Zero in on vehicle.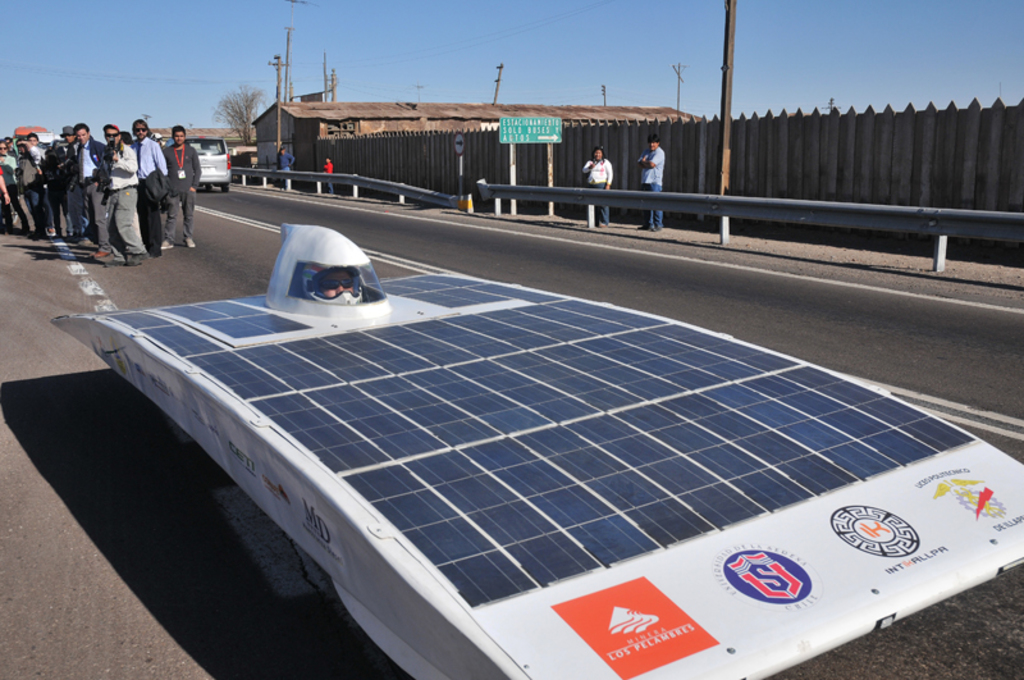
Zeroed in: box(168, 131, 232, 196).
